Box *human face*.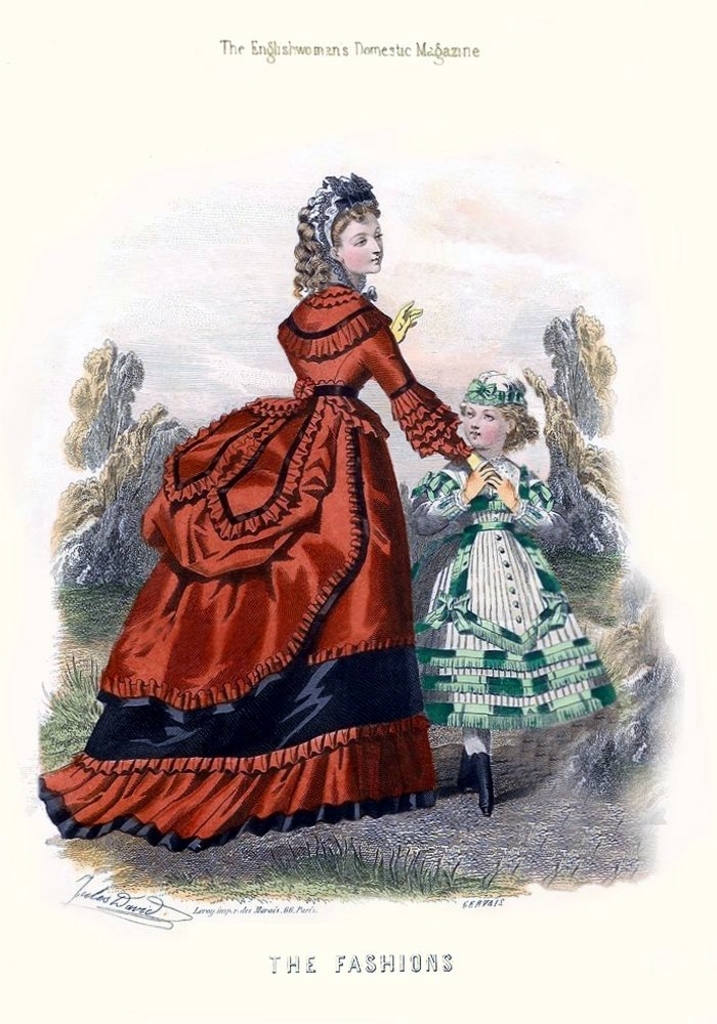
rect(340, 211, 383, 270).
